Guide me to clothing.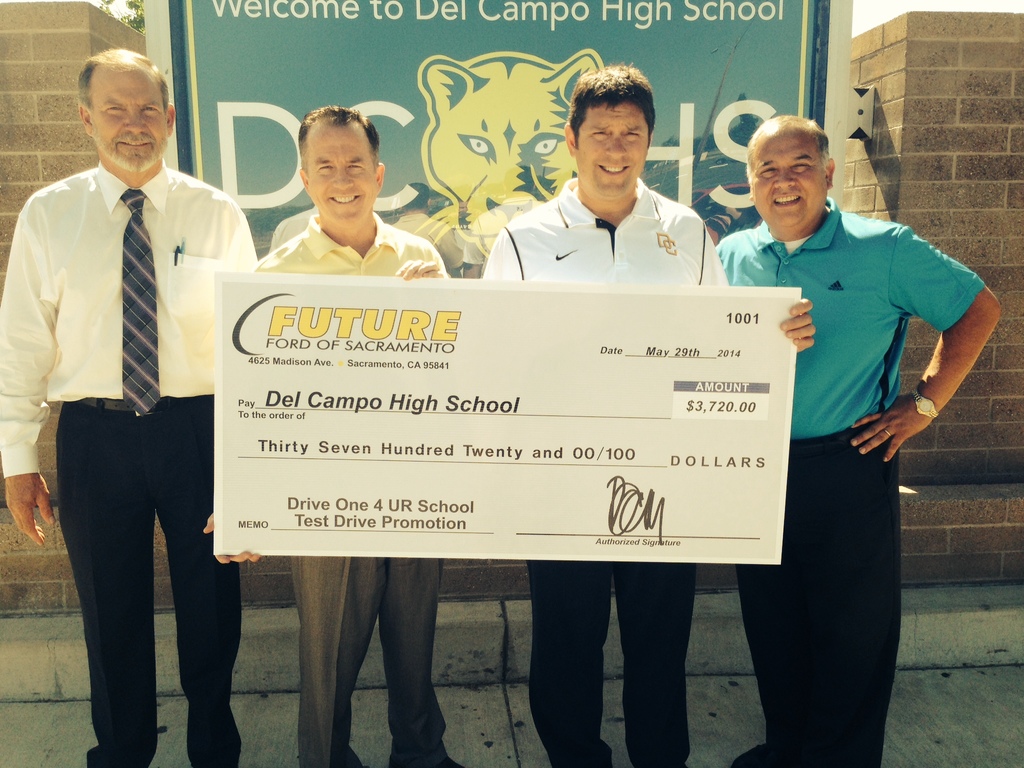
Guidance: 248/216/441/767.
